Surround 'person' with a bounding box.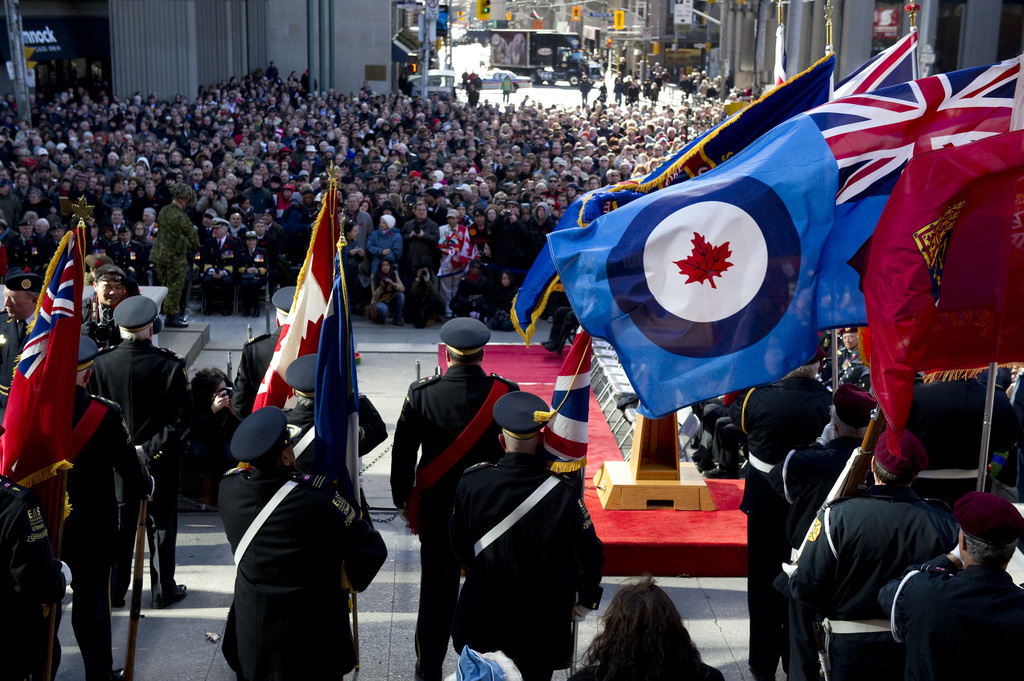
pyautogui.locateOnScreen(0, 427, 58, 680).
